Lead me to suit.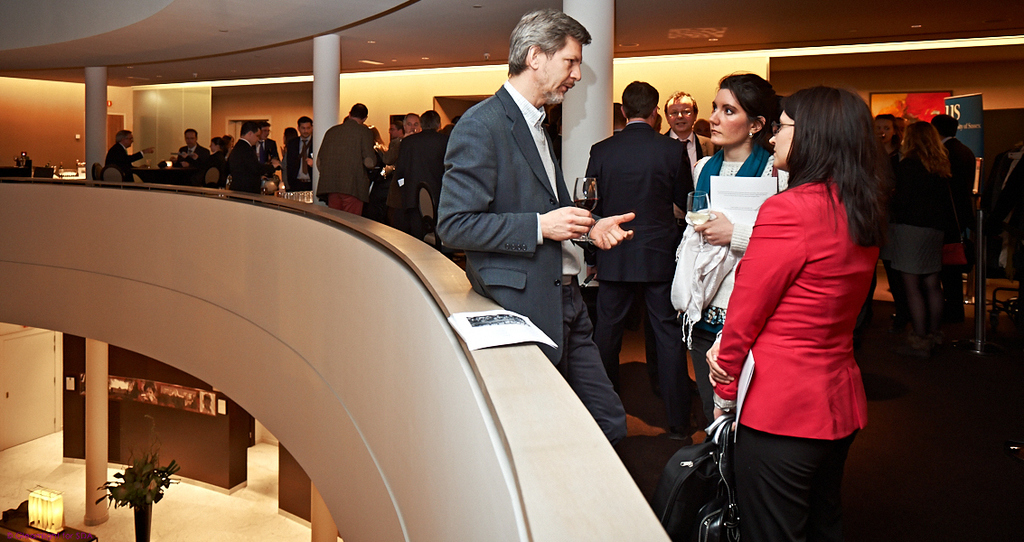
Lead to Rect(713, 181, 869, 541).
